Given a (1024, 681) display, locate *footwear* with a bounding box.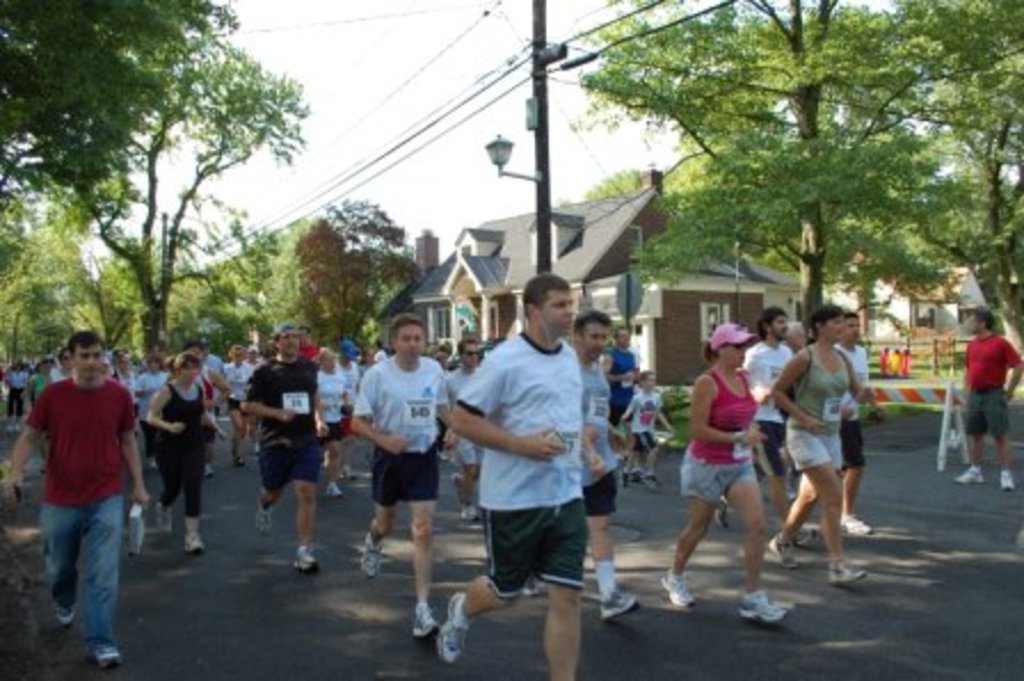
Located: Rect(254, 480, 272, 535).
